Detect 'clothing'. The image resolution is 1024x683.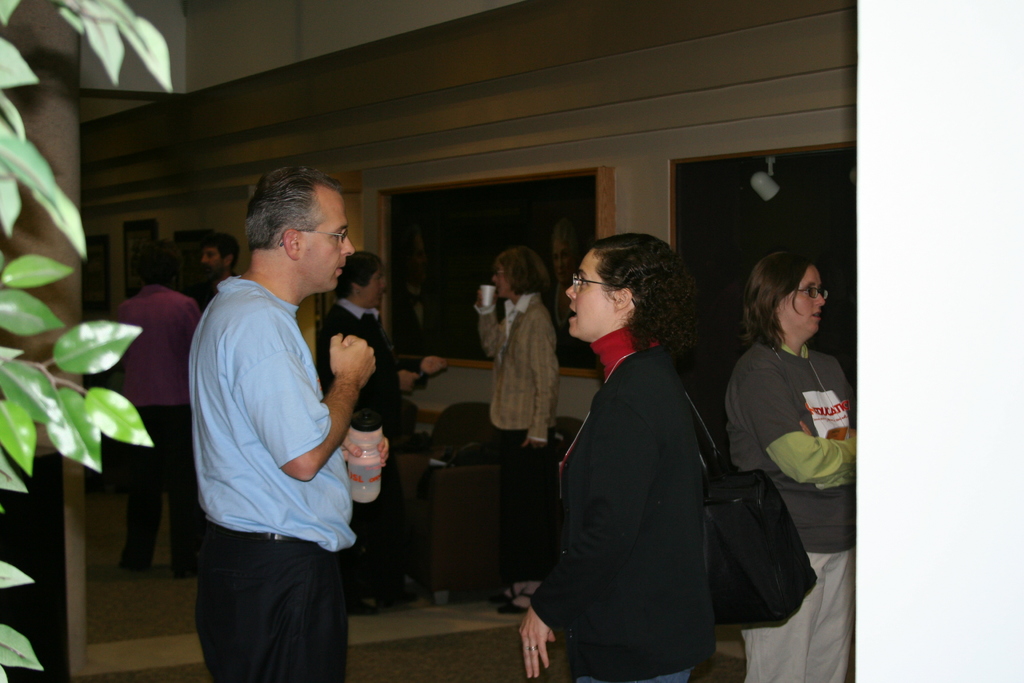
[x1=111, y1=286, x2=201, y2=572].
